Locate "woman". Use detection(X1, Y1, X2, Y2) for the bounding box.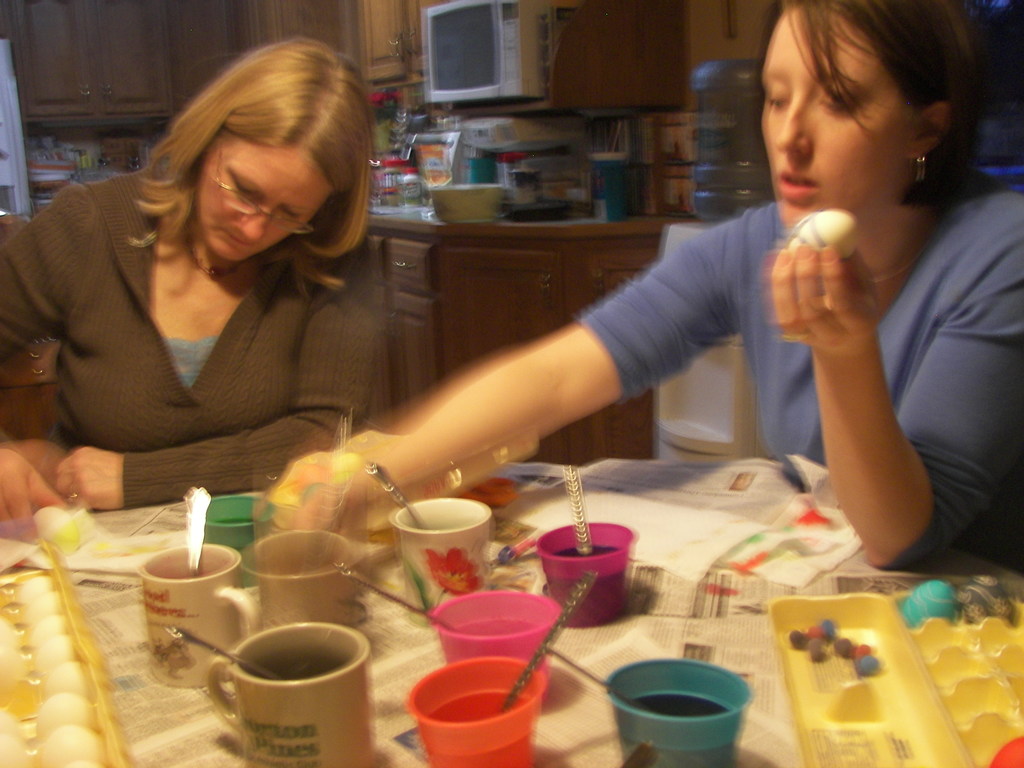
detection(0, 36, 379, 542).
